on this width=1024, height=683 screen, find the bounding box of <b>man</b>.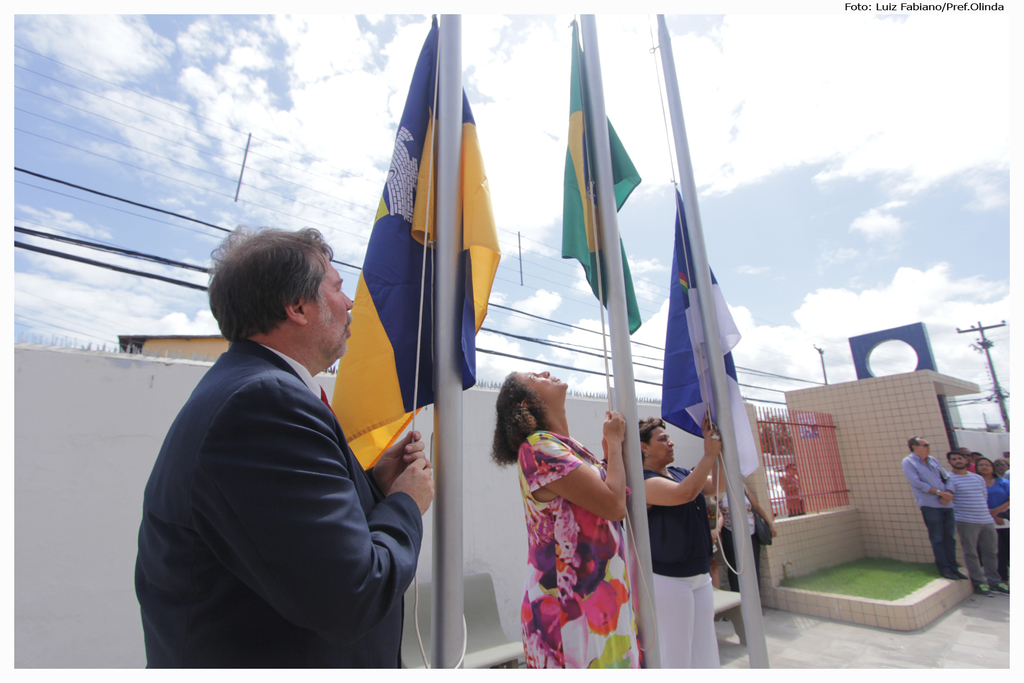
Bounding box: [left=134, top=208, right=438, bottom=680].
